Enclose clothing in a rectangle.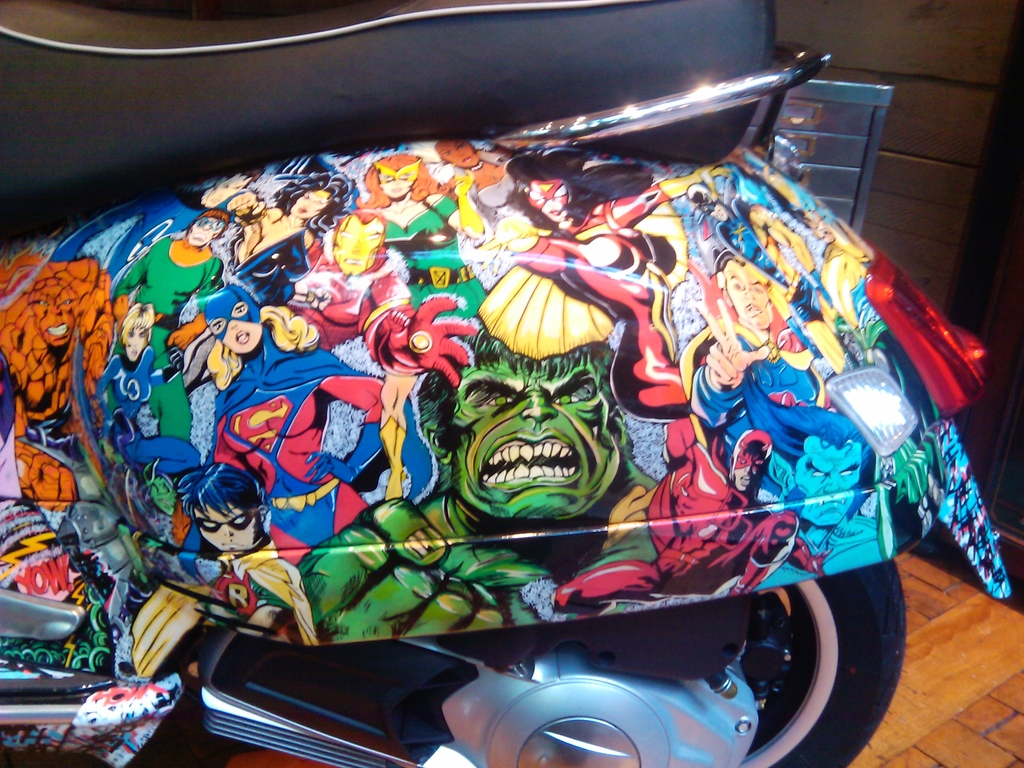
[212, 325, 380, 550].
